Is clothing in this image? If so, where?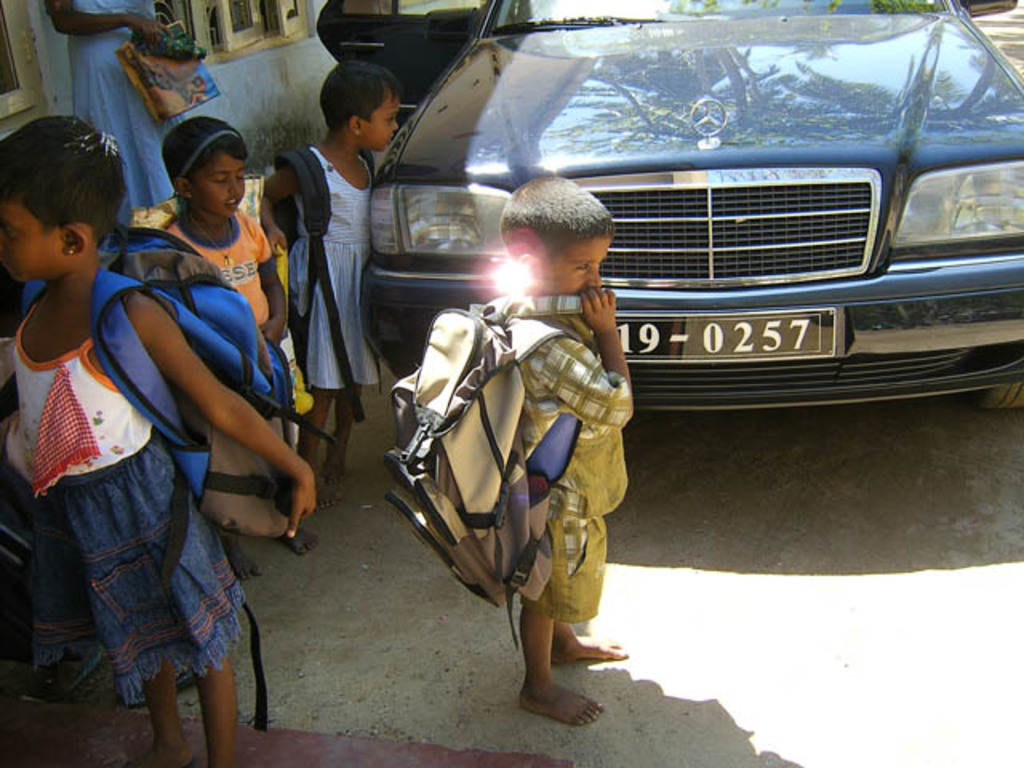
Yes, at [163,210,277,328].
